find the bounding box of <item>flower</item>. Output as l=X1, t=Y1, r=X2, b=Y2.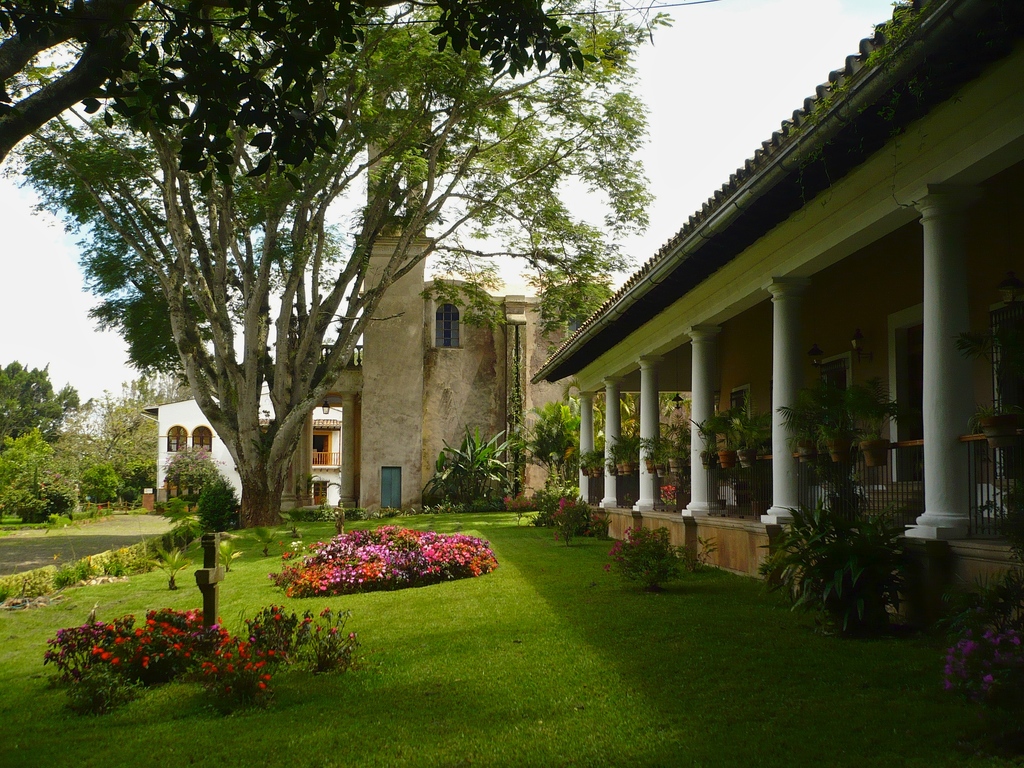
l=141, t=655, r=149, b=667.
